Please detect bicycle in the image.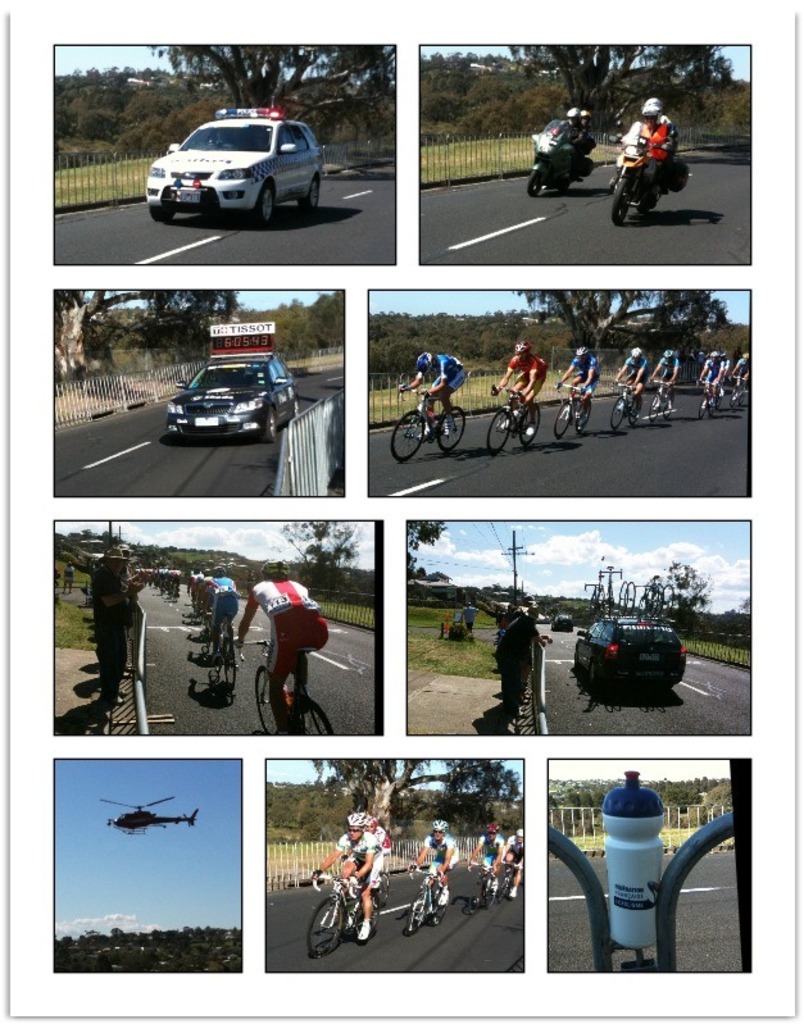
<box>385,861,448,943</box>.
